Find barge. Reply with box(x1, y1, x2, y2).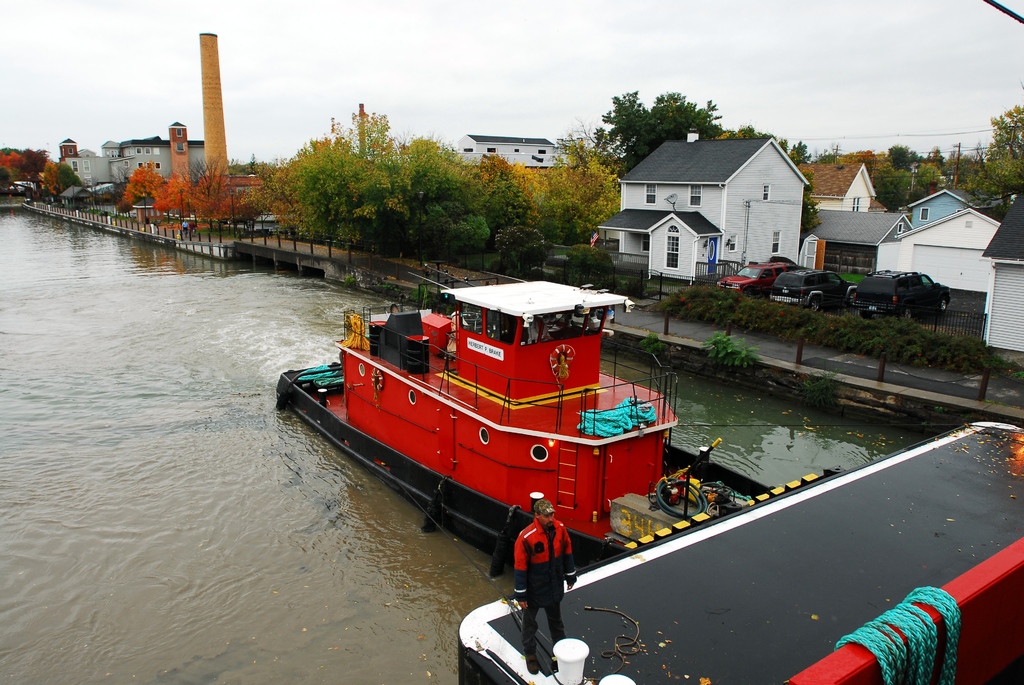
box(275, 261, 776, 579).
